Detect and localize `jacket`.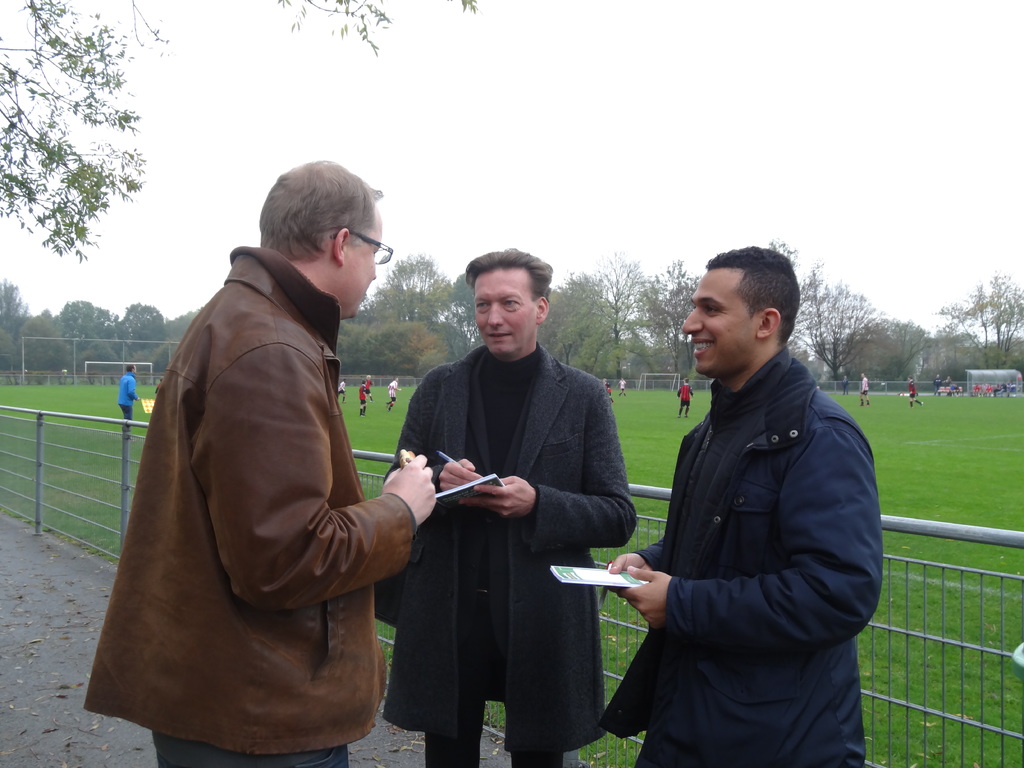
Localized at [x1=80, y1=244, x2=424, y2=763].
